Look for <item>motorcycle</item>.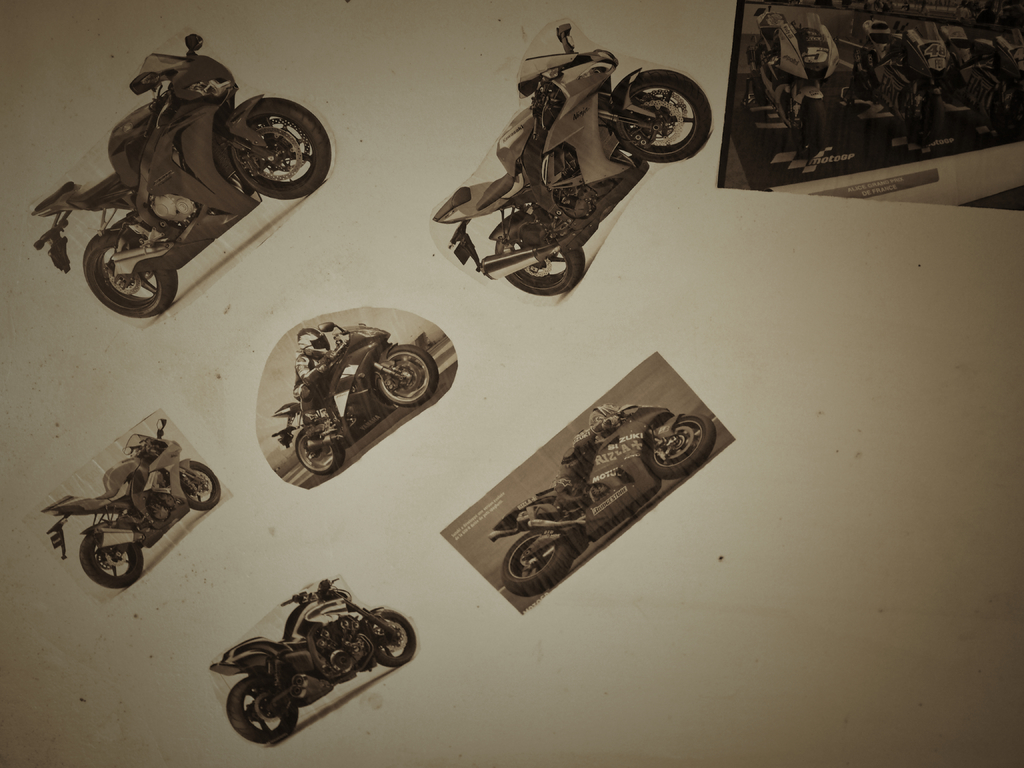
Found: select_region(196, 577, 421, 742).
